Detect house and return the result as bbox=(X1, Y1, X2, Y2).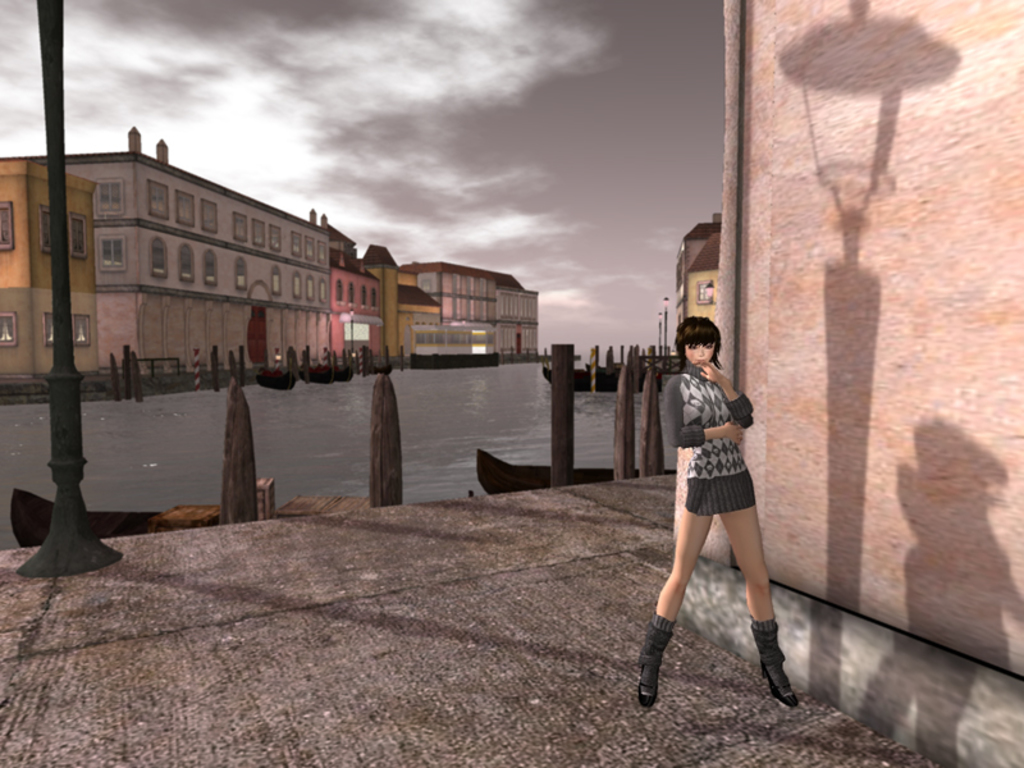
bbox=(38, 131, 334, 403).
